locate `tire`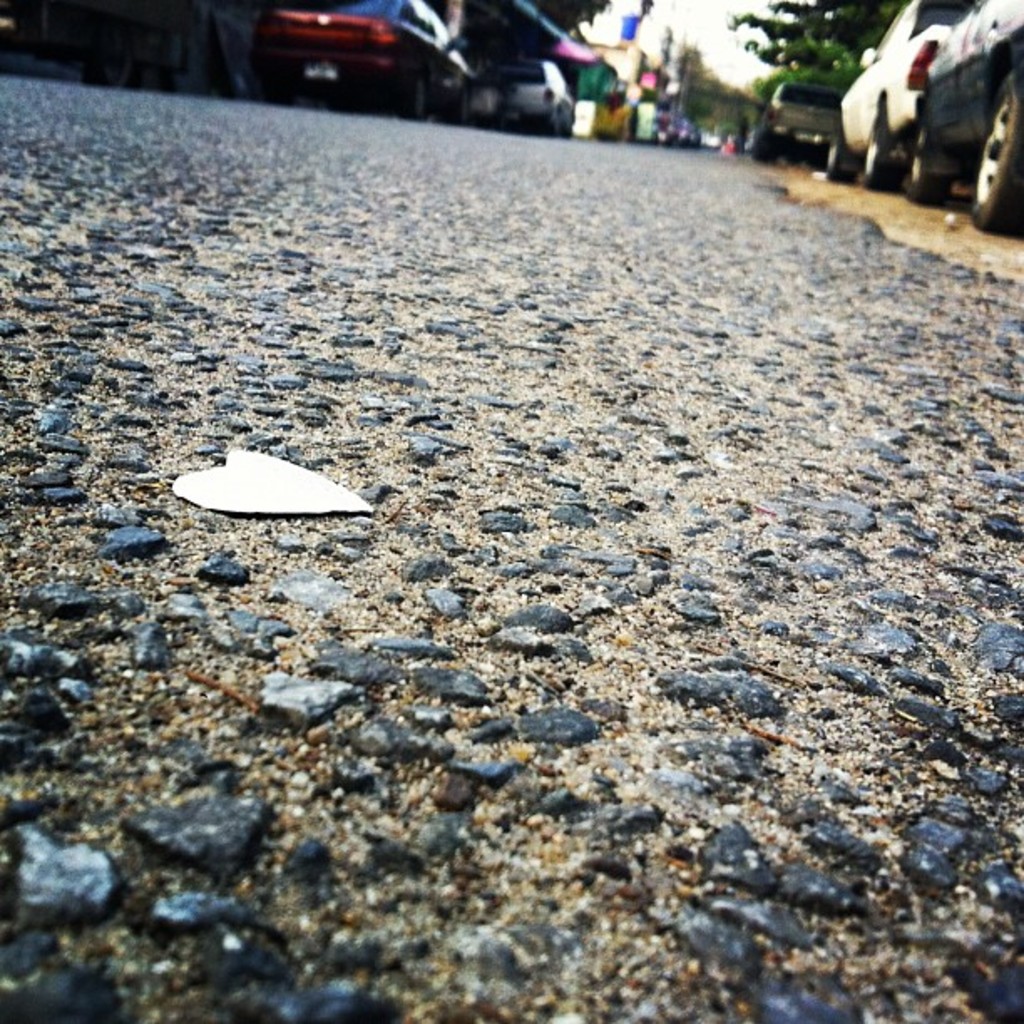
bbox=[392, 64, 427, 114]
